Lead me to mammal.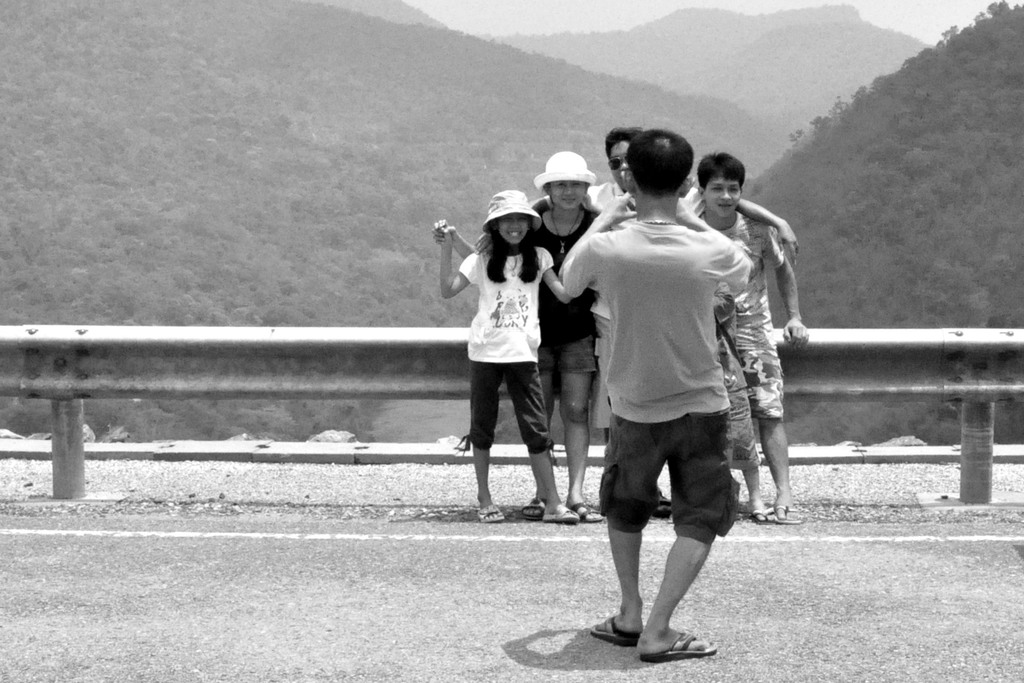
Lead to crop(433, 149, 605, 525).
